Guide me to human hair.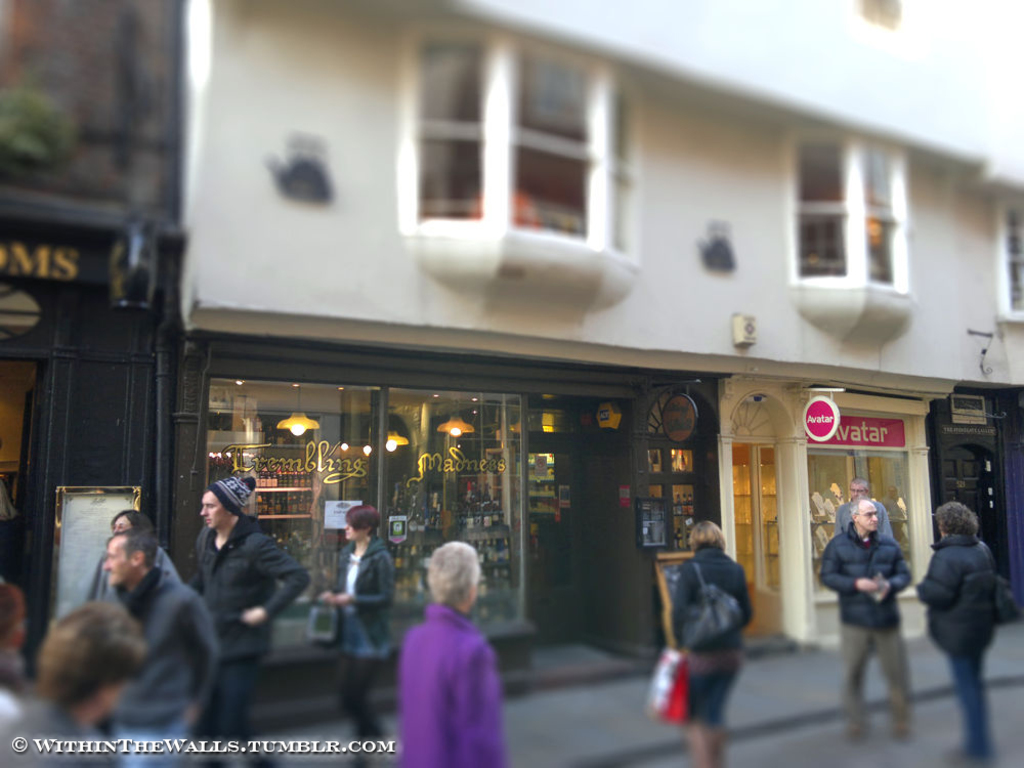
Guidance: 0, 579, 19, 635.
